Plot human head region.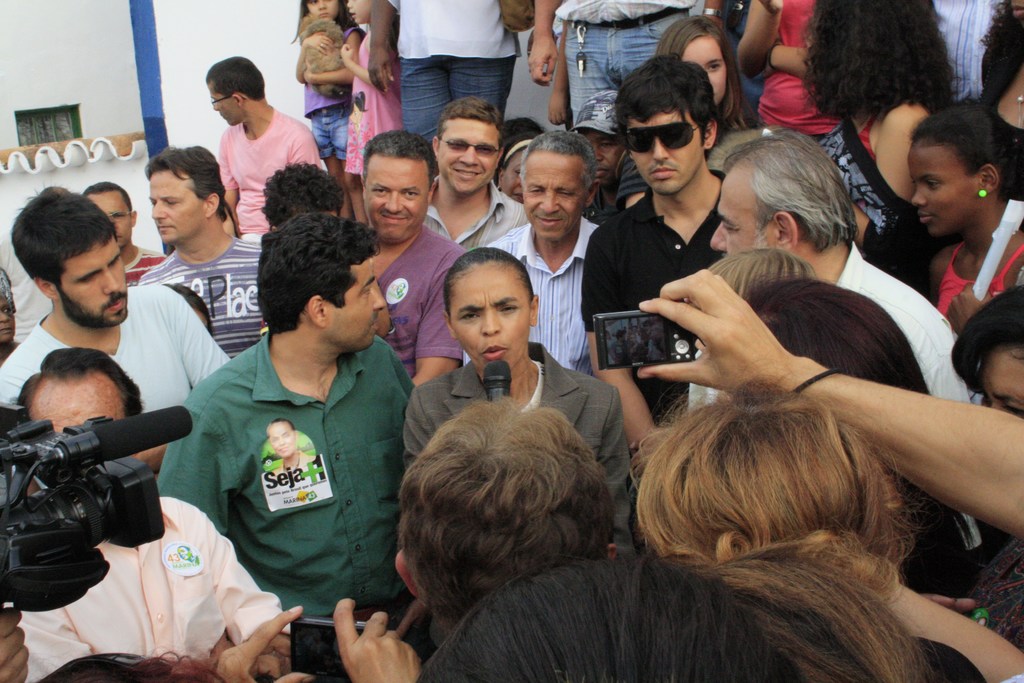
Plotted at left=163, top=281, right=212, bottom=337.
